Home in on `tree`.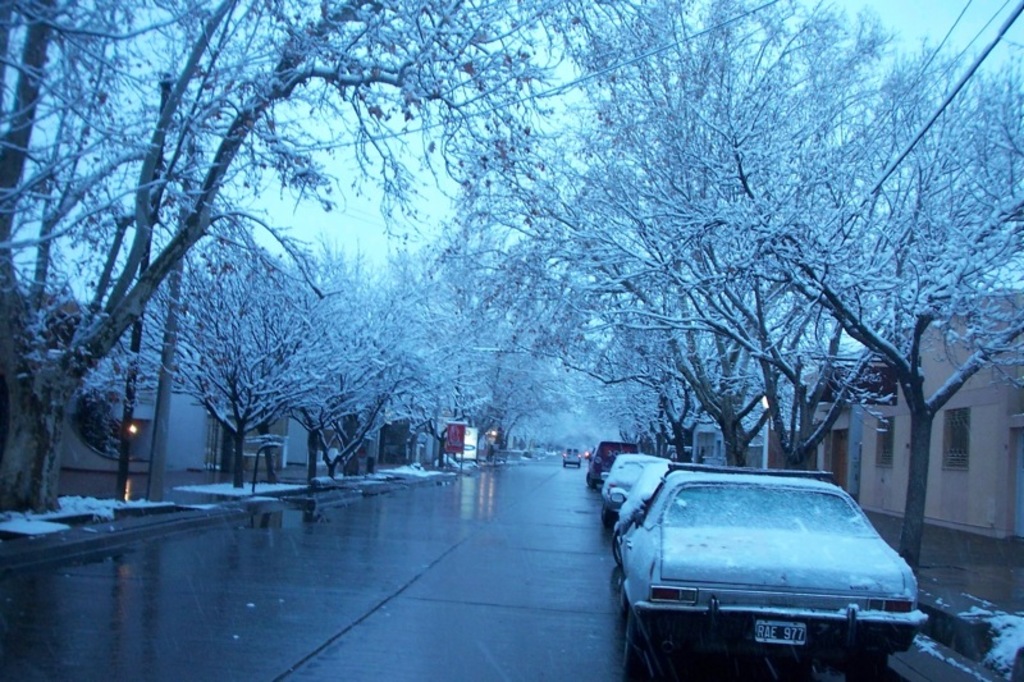
Homed in at x1=563, y1=168, x2=791, y2=464.
